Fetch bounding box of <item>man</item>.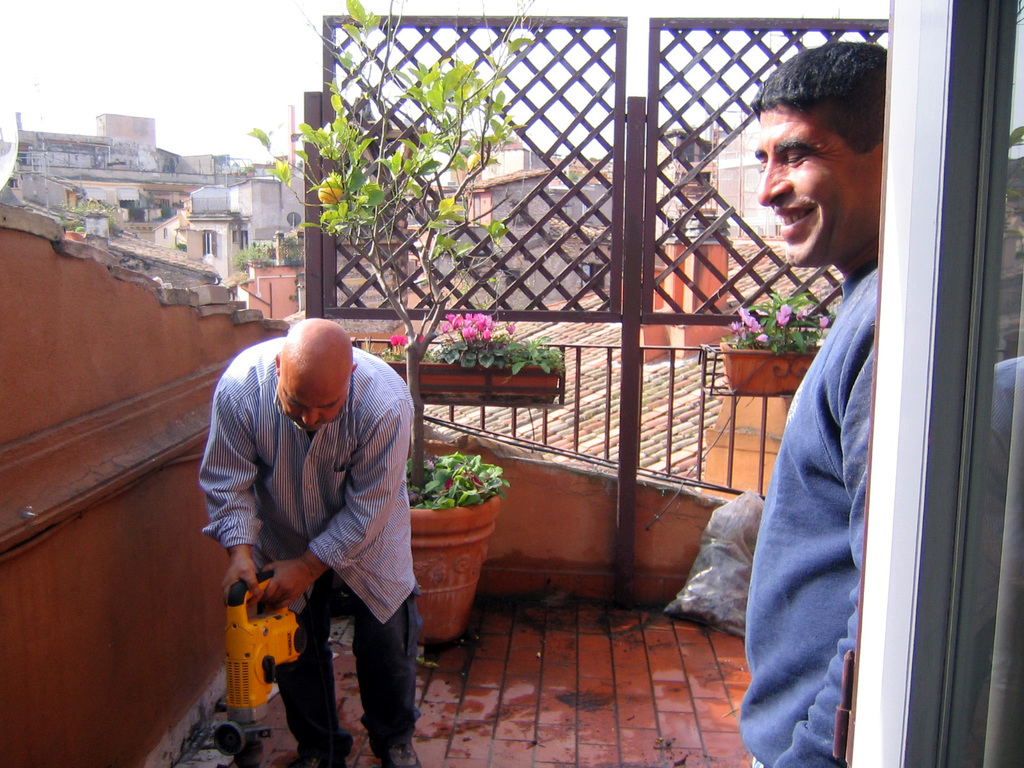
Bbox: Rect(703, 70, 925, 727).
